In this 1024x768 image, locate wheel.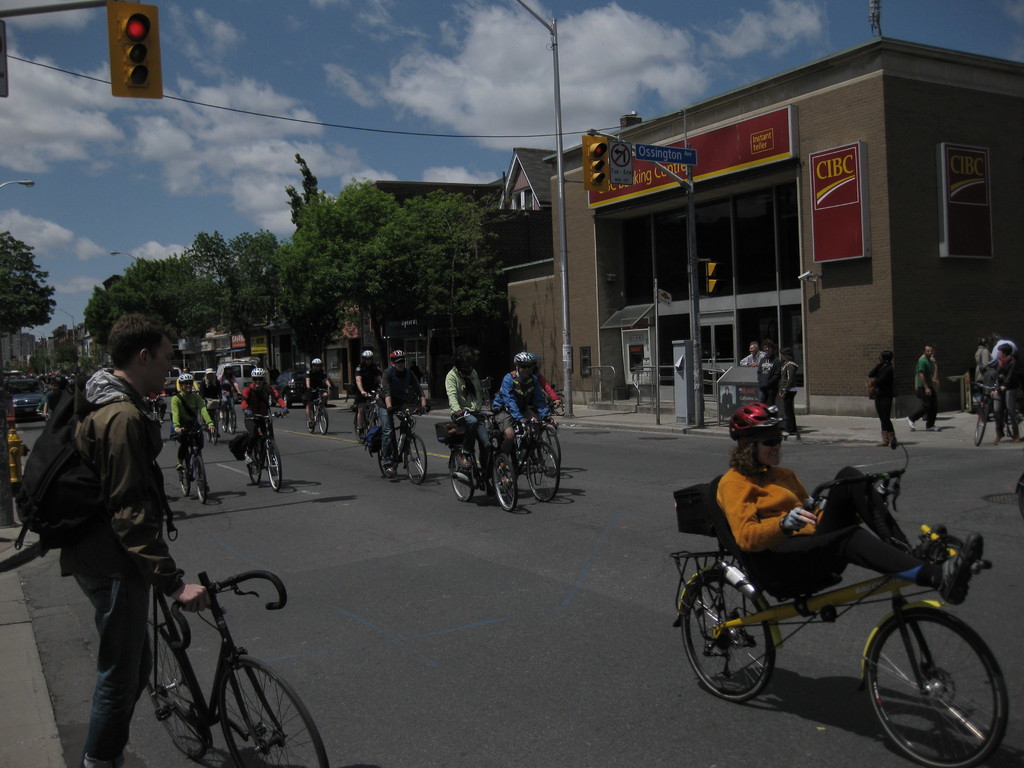
Bounding box: (141, 614, 212, 767).
